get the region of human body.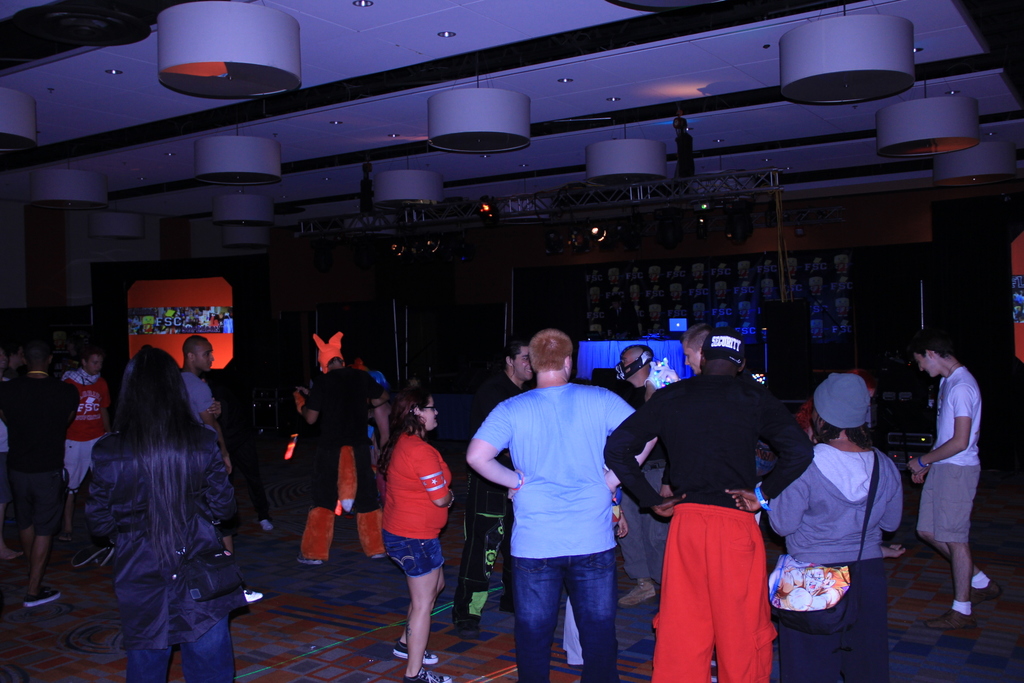
[left=911, top=365, right=1000, bottom=629].
